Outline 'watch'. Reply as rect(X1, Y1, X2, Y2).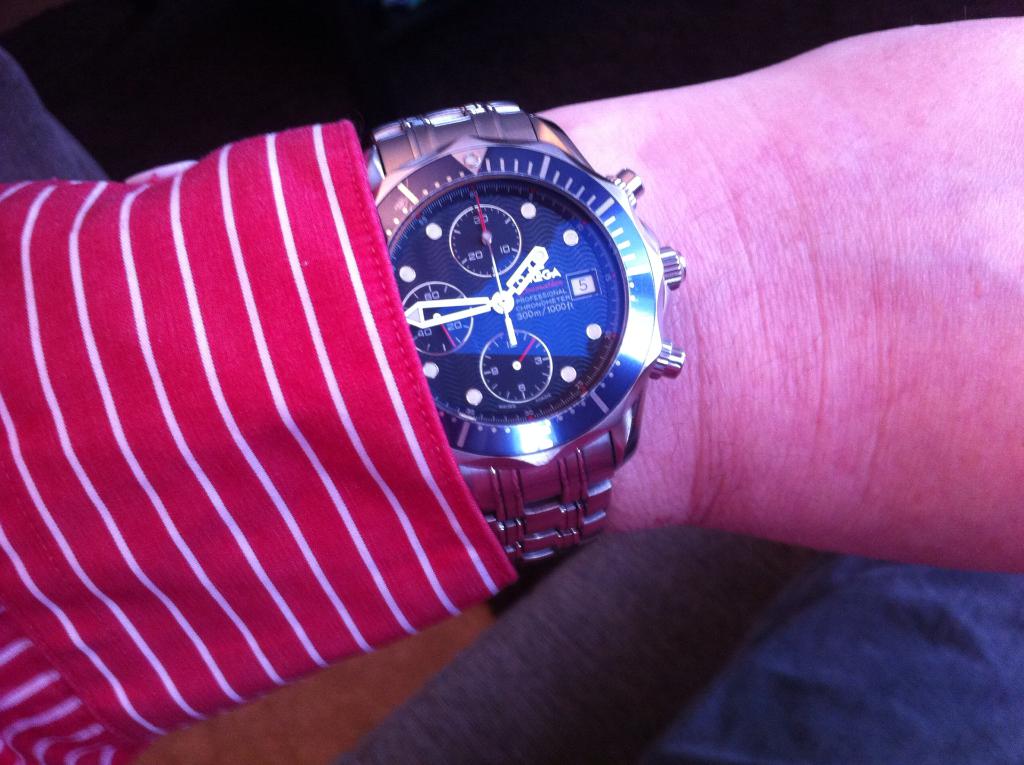
rect(367, 99, 682, 563).
